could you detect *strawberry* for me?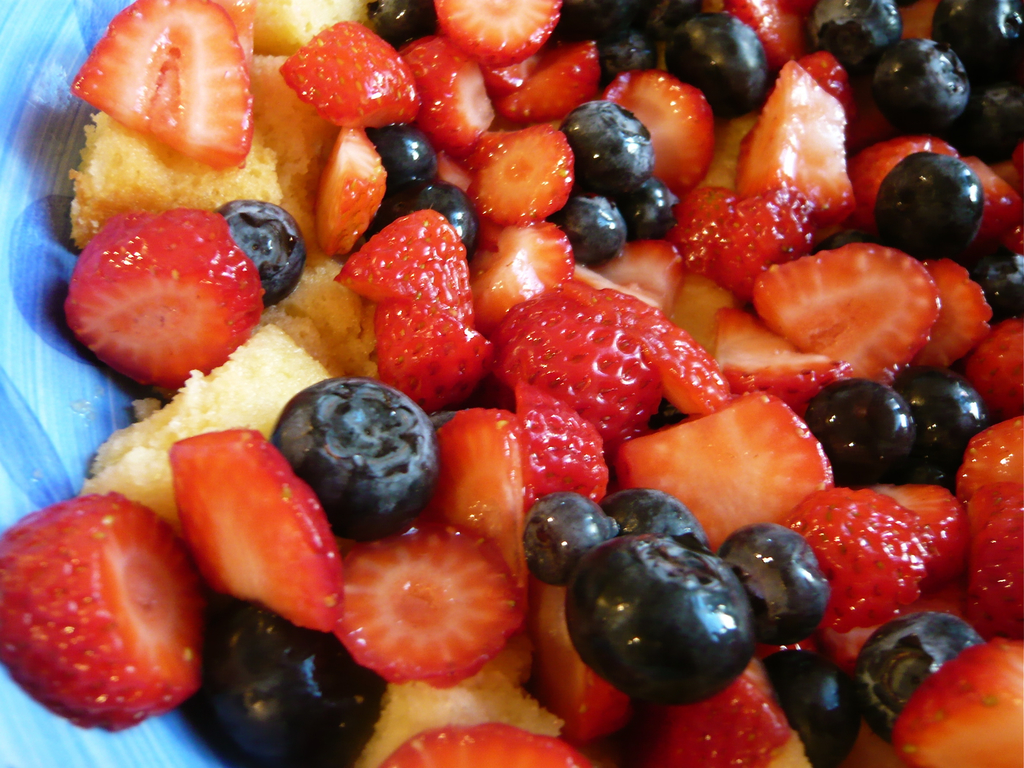
Detection result: <box>717,179,805,307</box>.
